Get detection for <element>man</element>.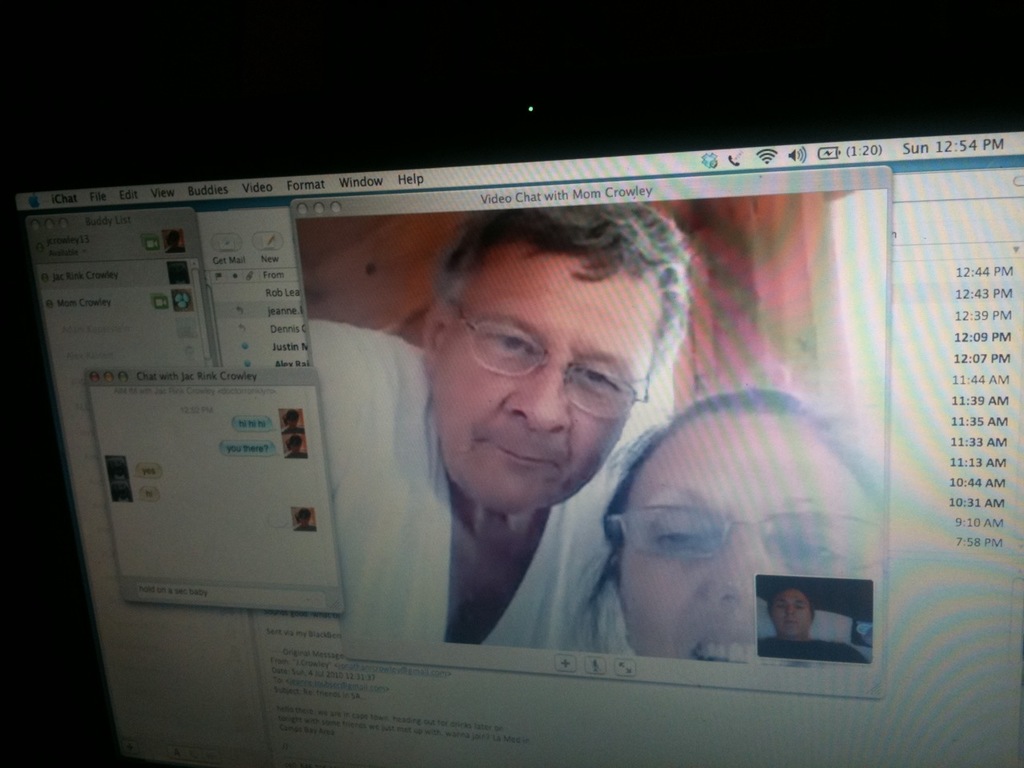
Detection: (x1=337, y1=214, x2=727, y2=636).
